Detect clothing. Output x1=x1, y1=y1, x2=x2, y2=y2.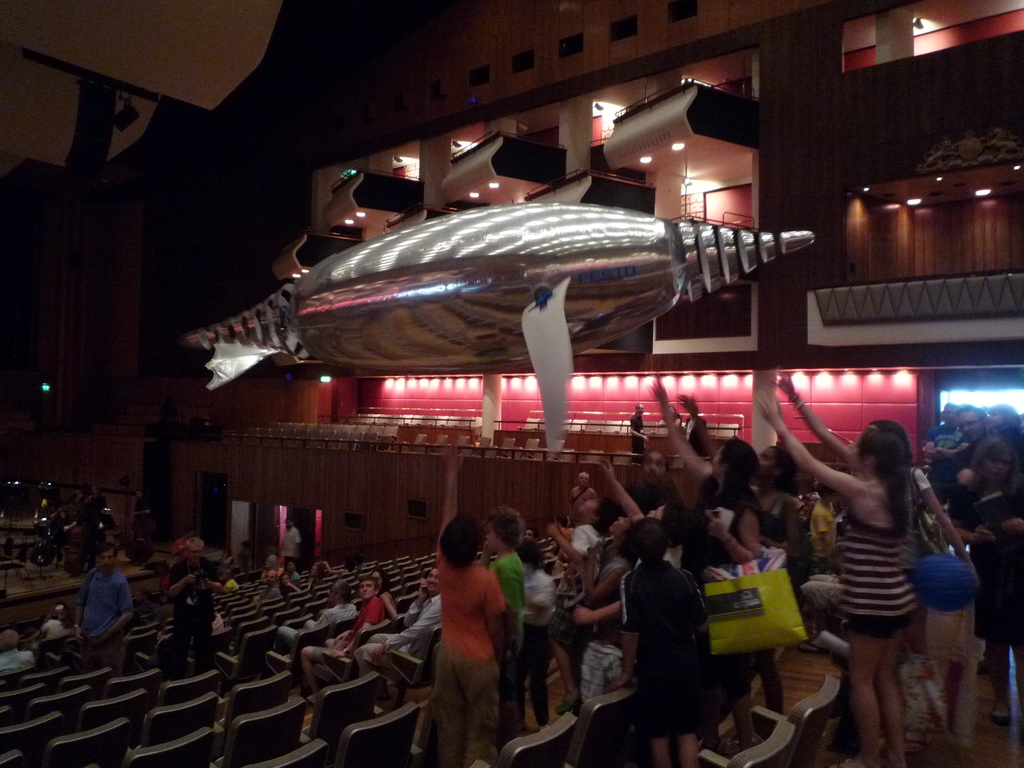
x1=927, y1=425, x2=961, y2=479.
